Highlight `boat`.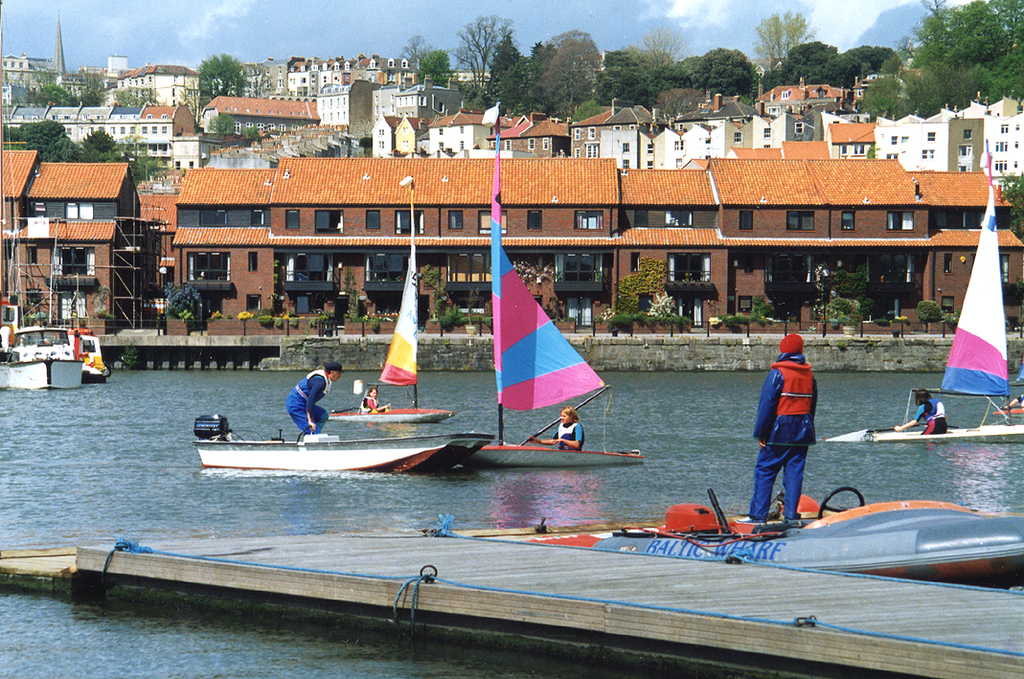
Highlighted region: (323,396,456,435).
